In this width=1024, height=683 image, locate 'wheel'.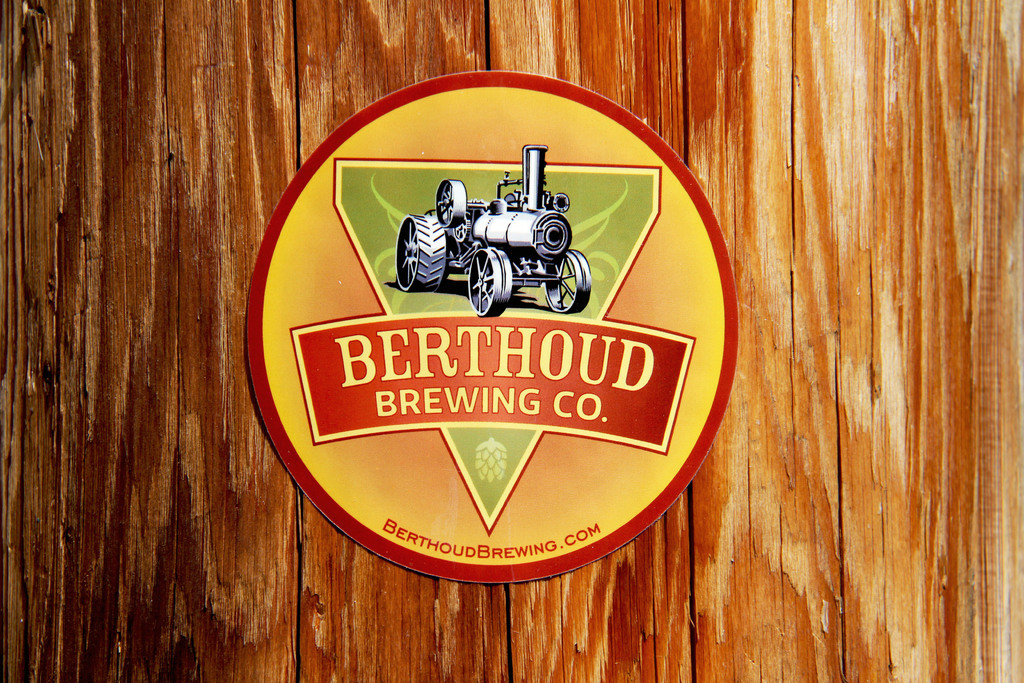
Bounding box: locate(392, 213, 446, 295).
